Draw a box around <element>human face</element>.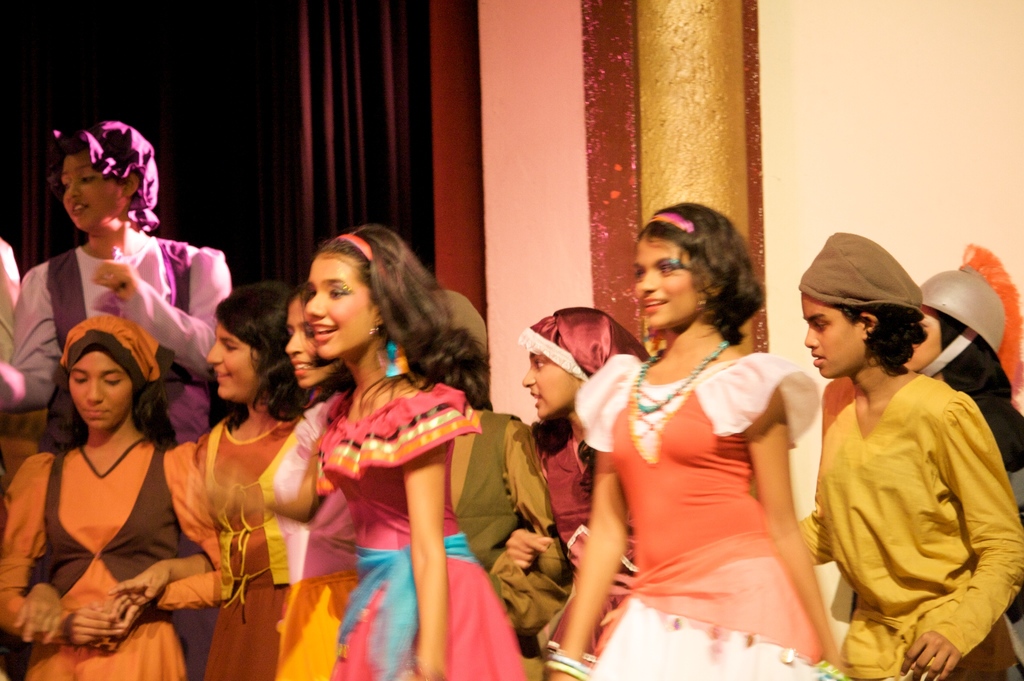
x1=61, y1=159, x2=123, y2=228.
